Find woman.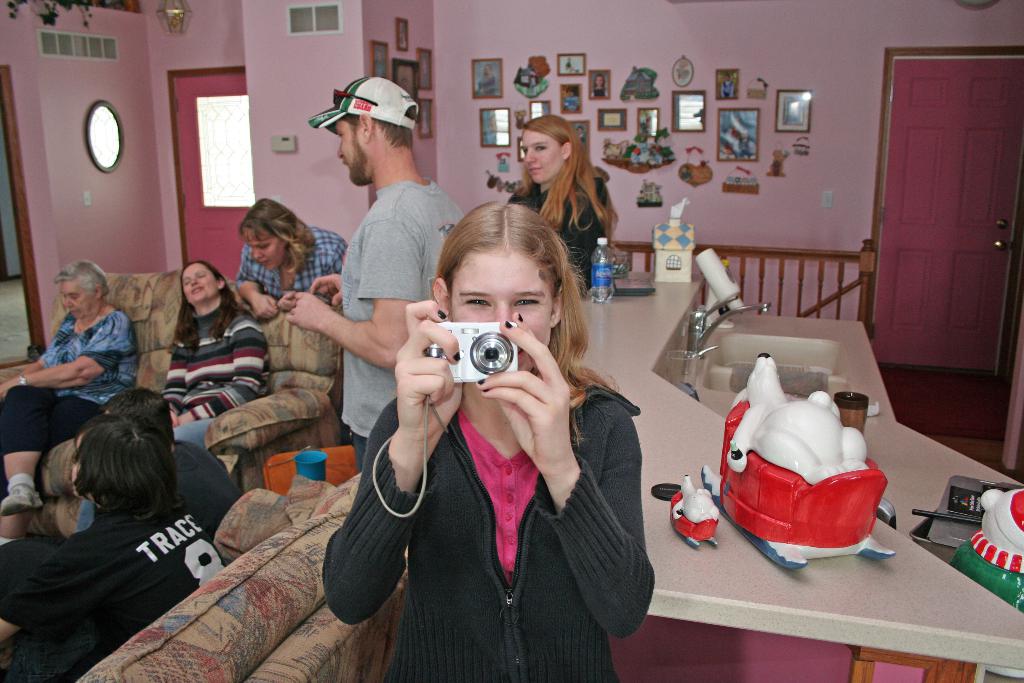
bbox=(506, 113, 618, 293).
